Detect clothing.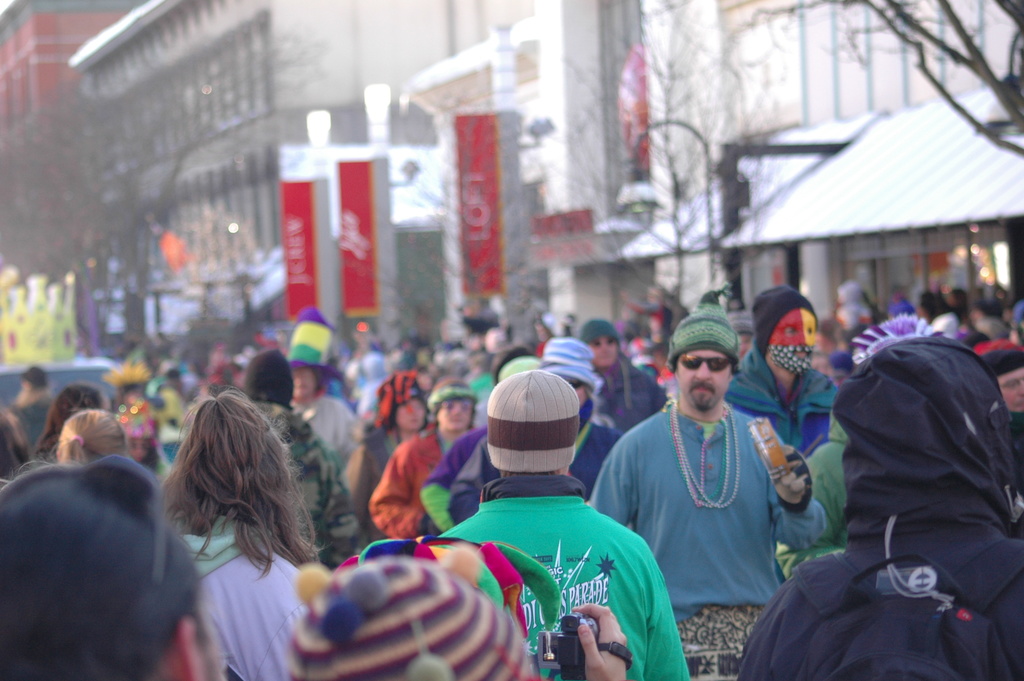
Detected at locate(616, 357, 810, 634).
